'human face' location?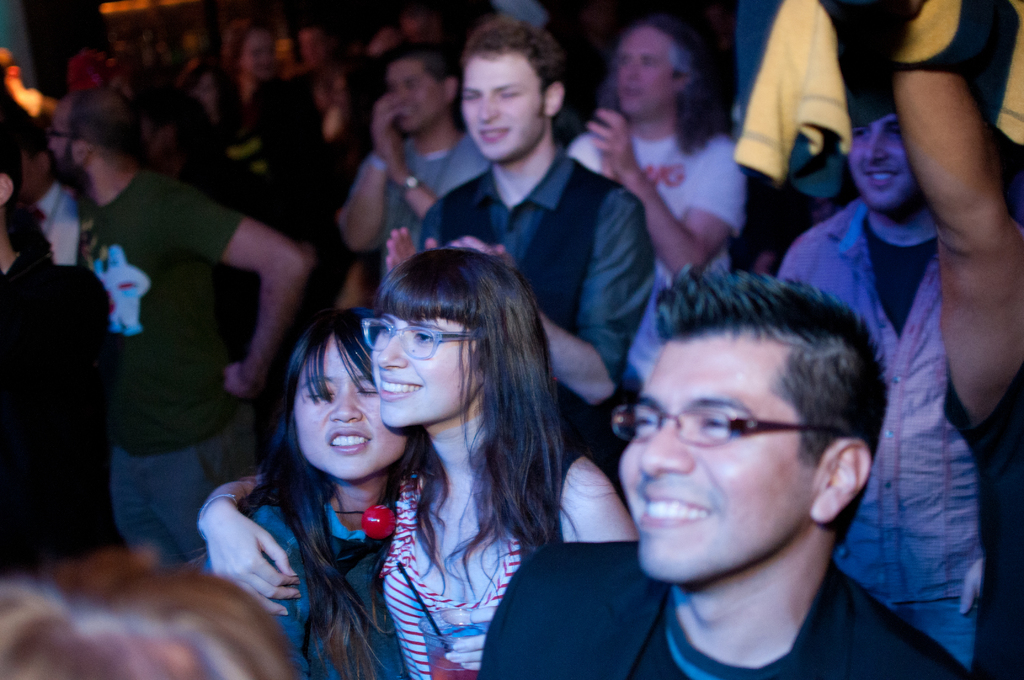
box=[52, 114, 77, 183]
